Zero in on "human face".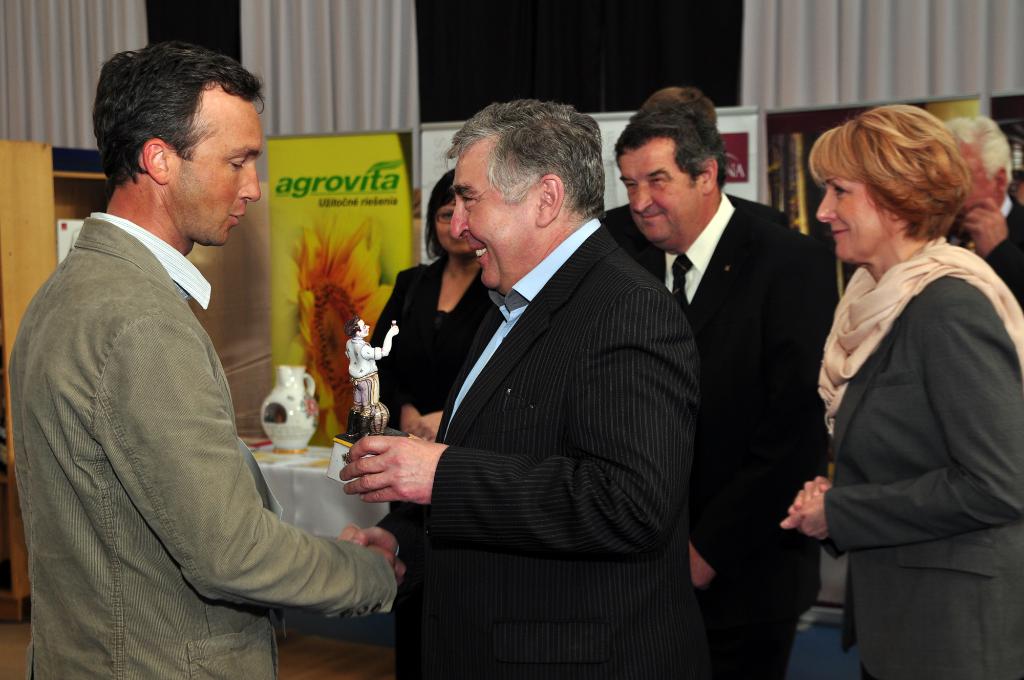
Zeroed in: rect(812, 182, 886, 270).
